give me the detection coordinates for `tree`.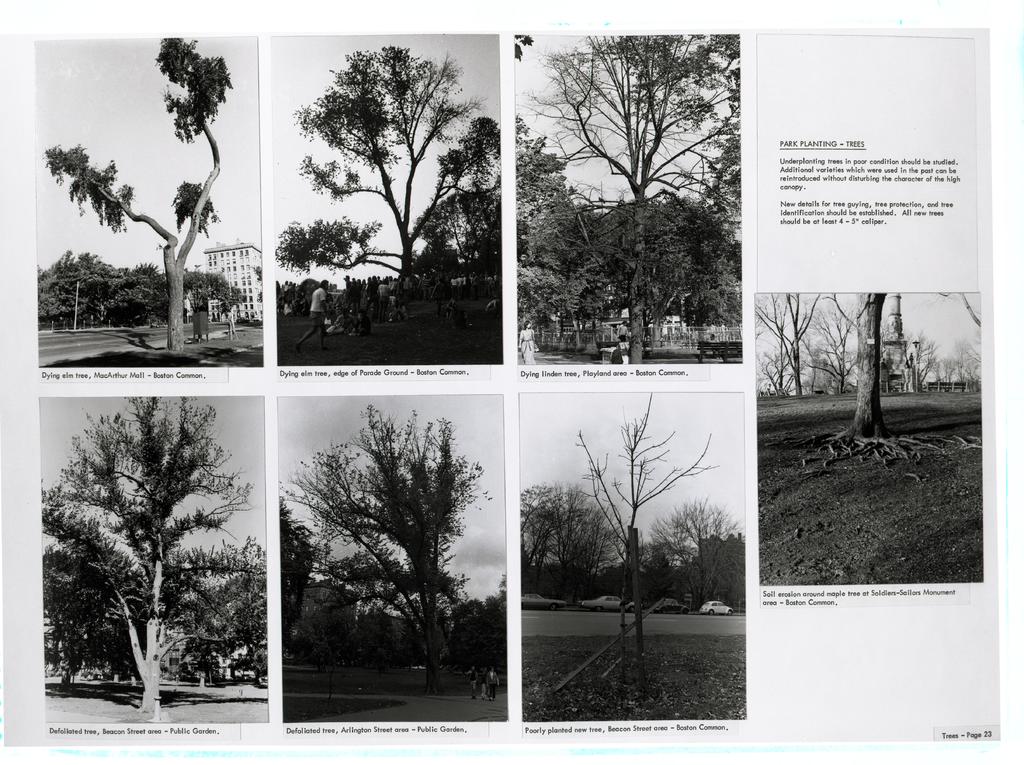
[278,496,332,686].
